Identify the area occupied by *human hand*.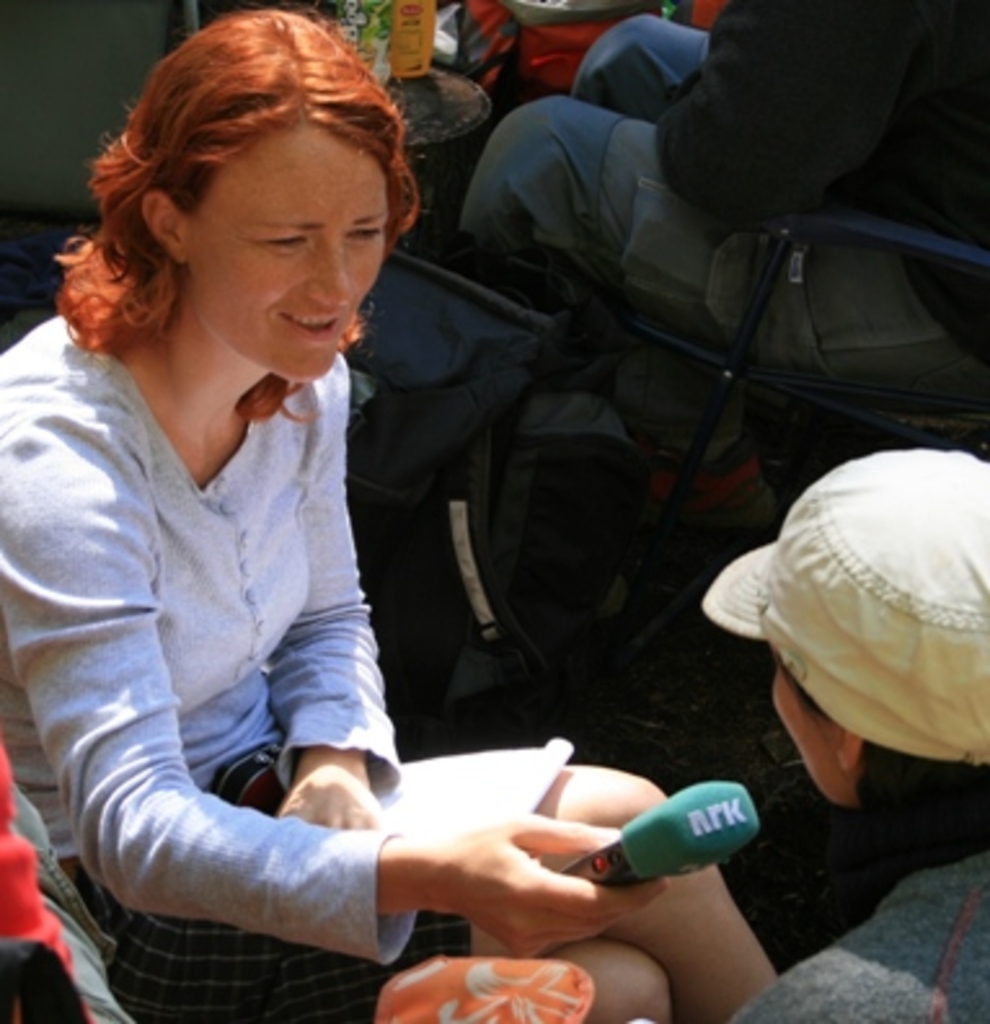
Area: (279, 778, 383, 827).
